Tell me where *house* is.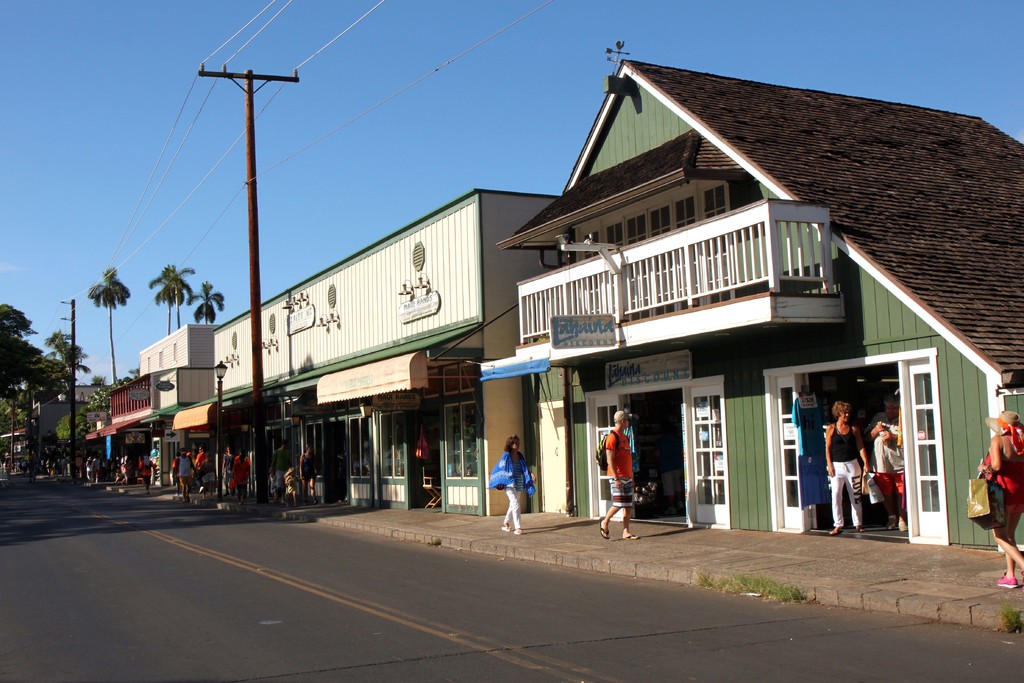
*house* is at left=97, top=373, right=159, bottom=472.
